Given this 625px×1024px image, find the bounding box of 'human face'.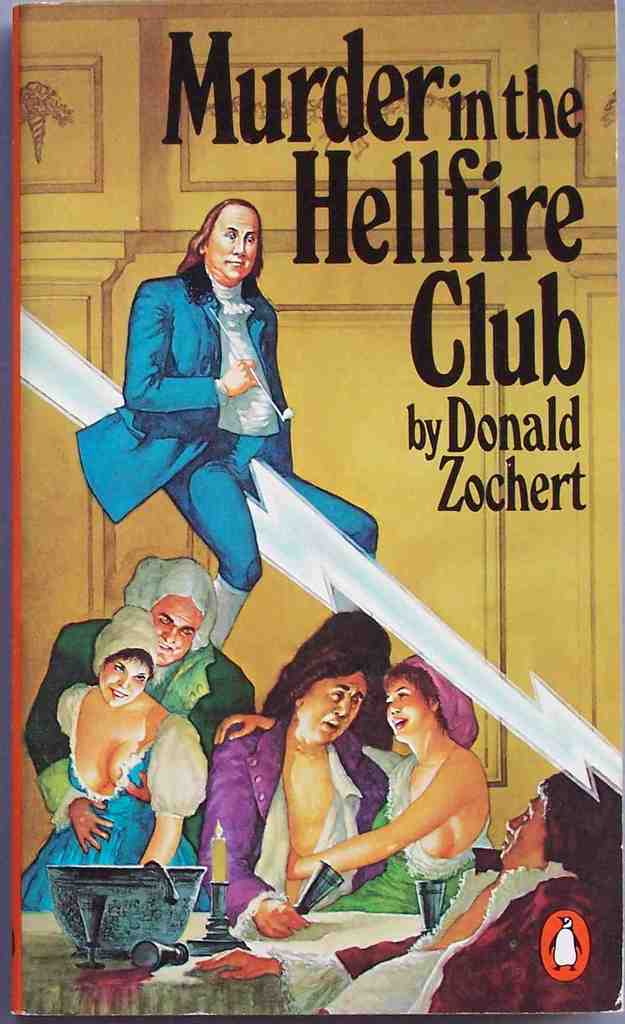
[152,597,186,665].
